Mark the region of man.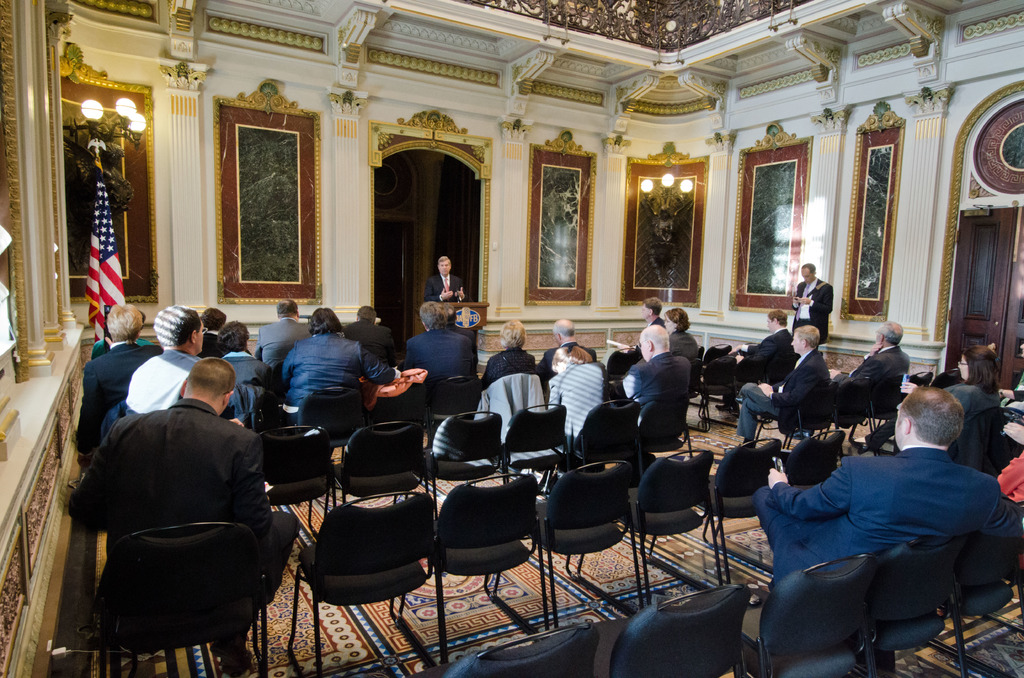
Region: [823, 318, 908, 435].
